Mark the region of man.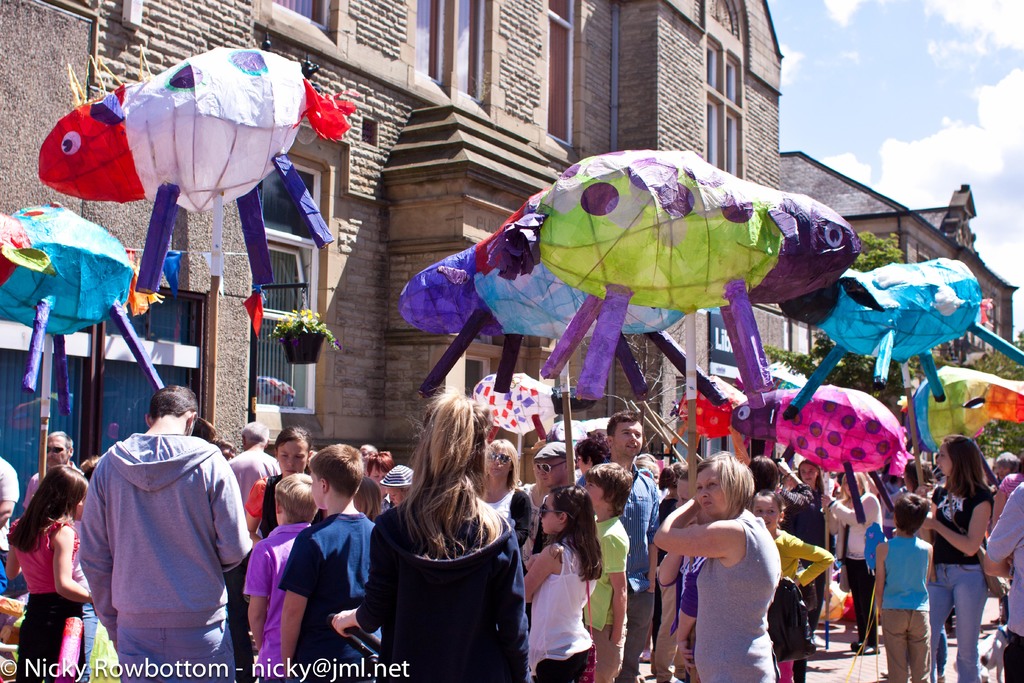
Region: 532/441/575/554.
